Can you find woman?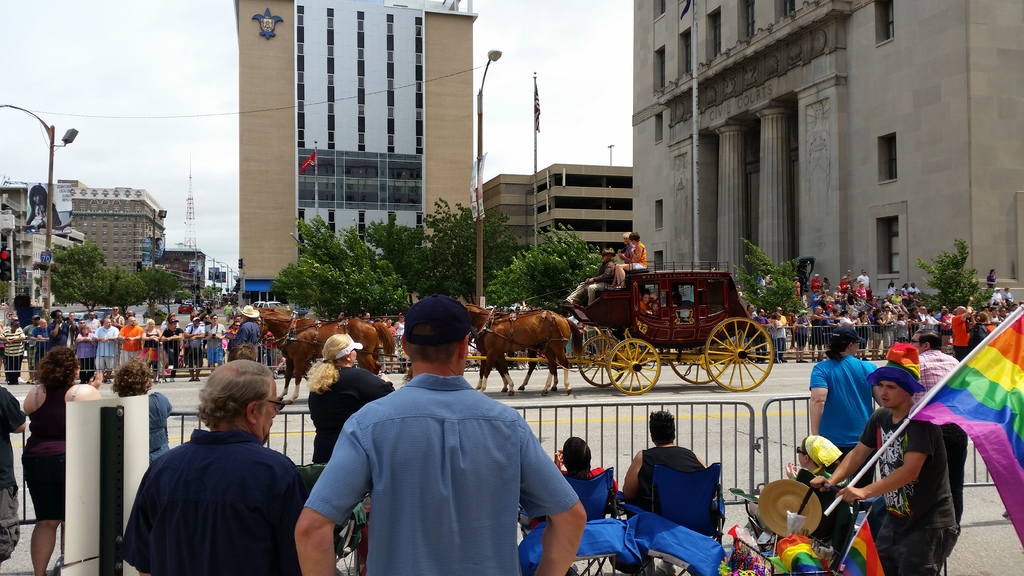
Yes, bounding box: (x1=820, y1=275, x2=833, y2=292).
